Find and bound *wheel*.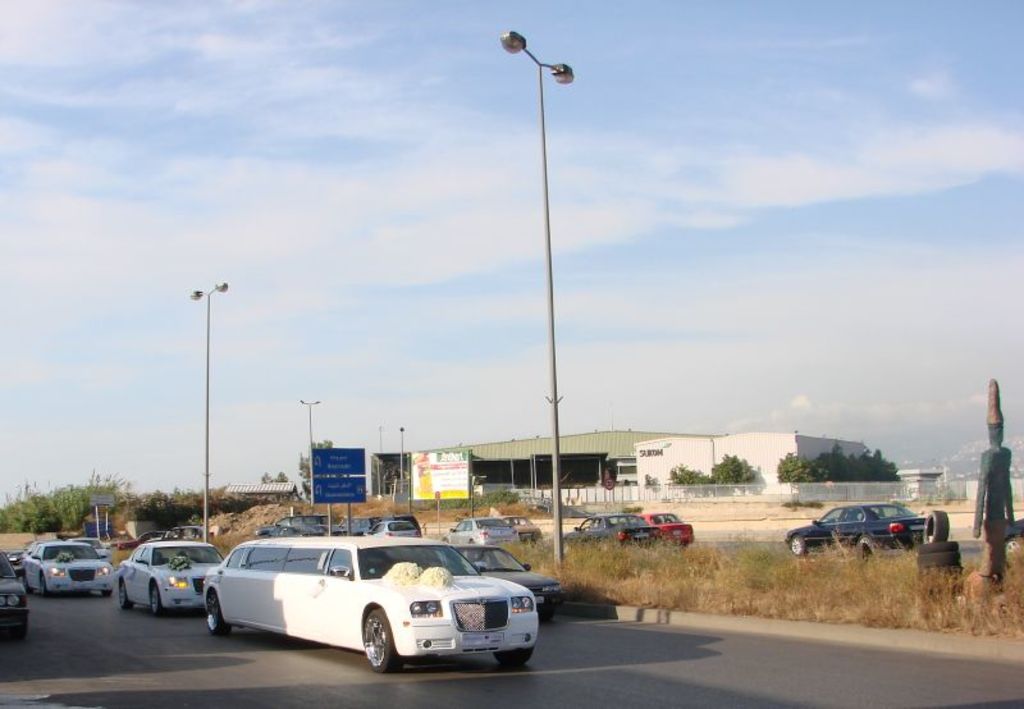
Bound: x1=914 y1=543 x2=957 y2=550.
